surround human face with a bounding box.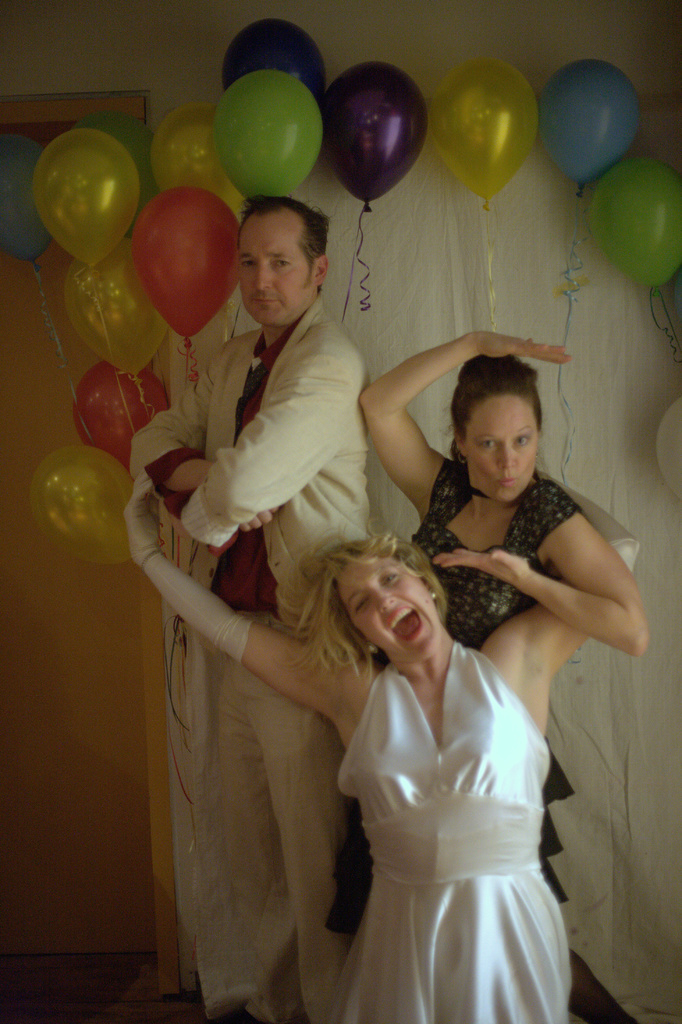
x1=329 y1=561 x2=450 y2=660.
